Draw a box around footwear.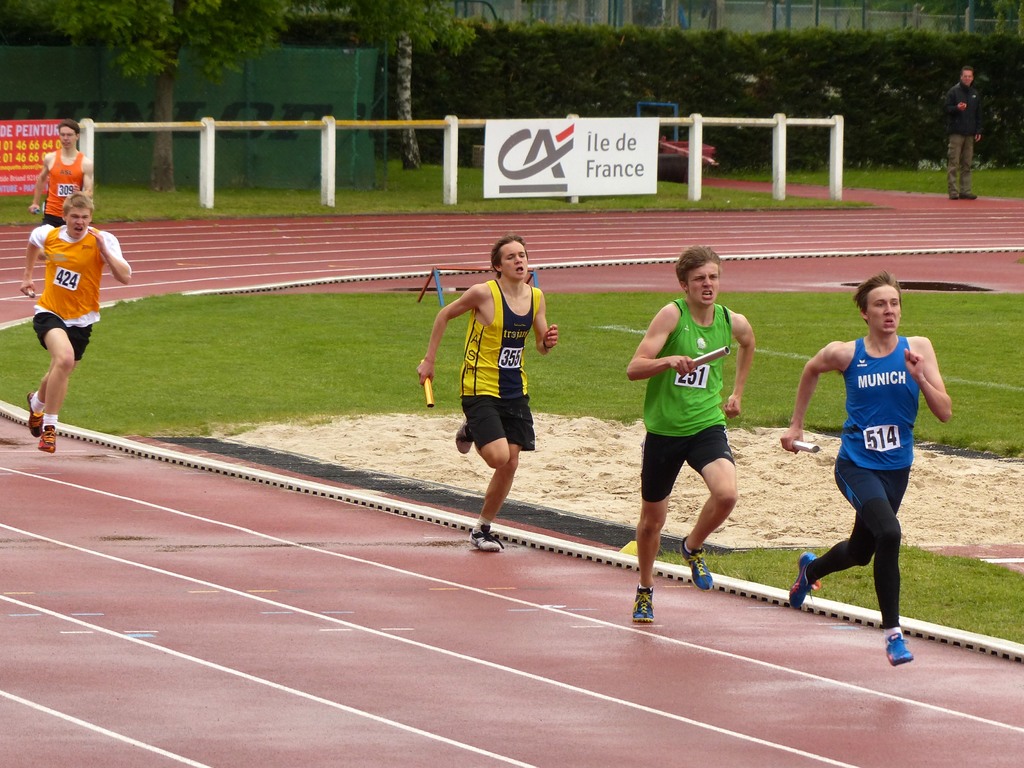
(28, 388, 46, 438).
